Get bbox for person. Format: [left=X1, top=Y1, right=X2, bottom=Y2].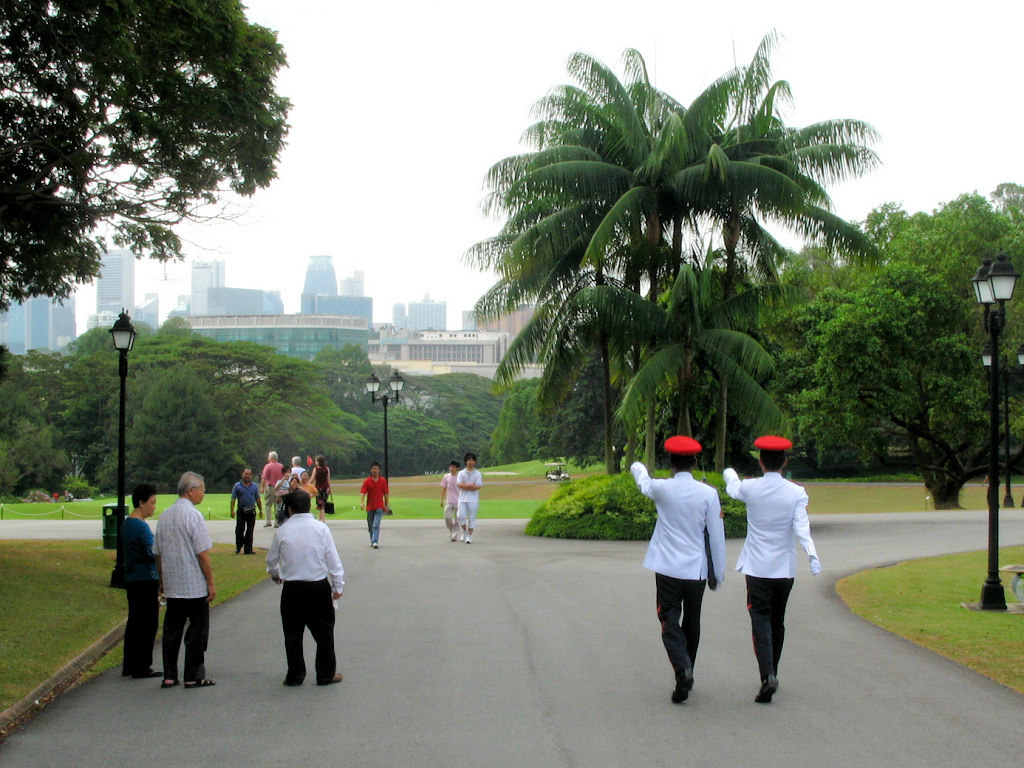
[left=363, top=463, right=391, bottom=555].
